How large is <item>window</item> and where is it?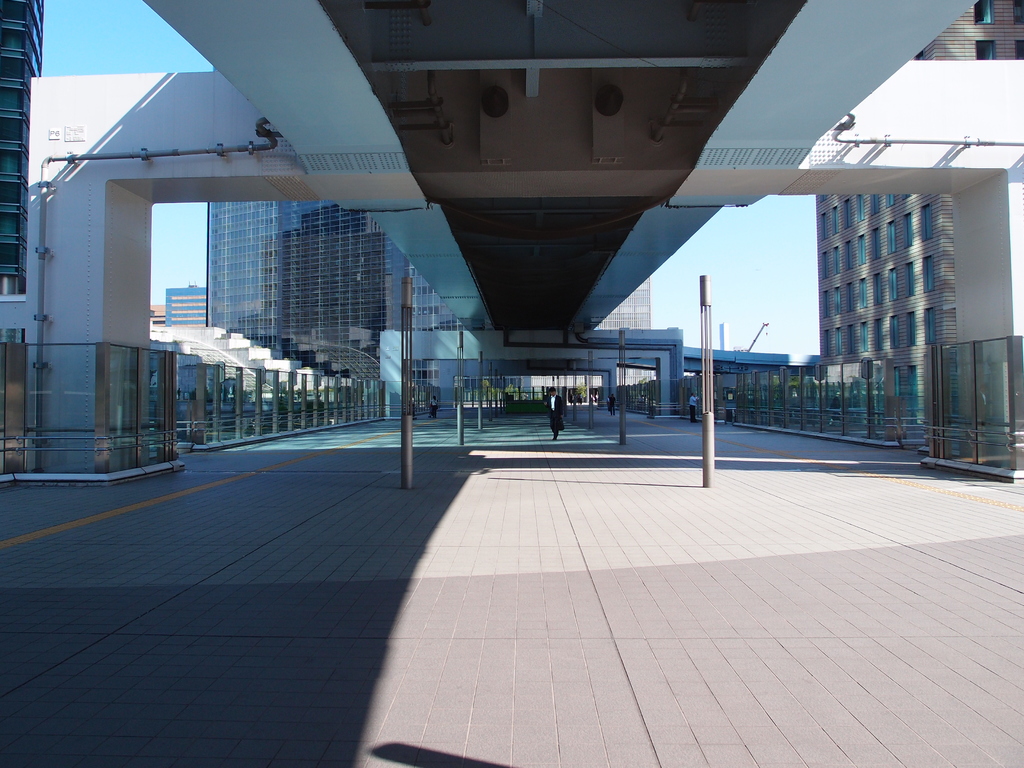
Bounding box: (x1=976, y1=0, x2=995, y2=24).
